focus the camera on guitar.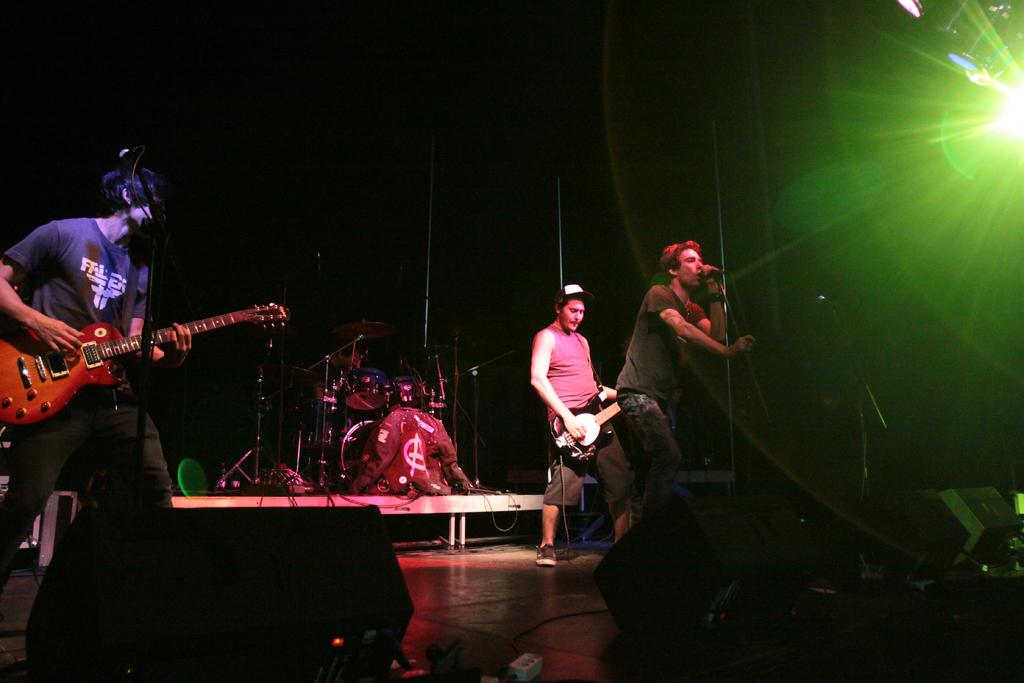
Focus region: pyautogui.locateOnScreen(556, 391, 621, 470).
